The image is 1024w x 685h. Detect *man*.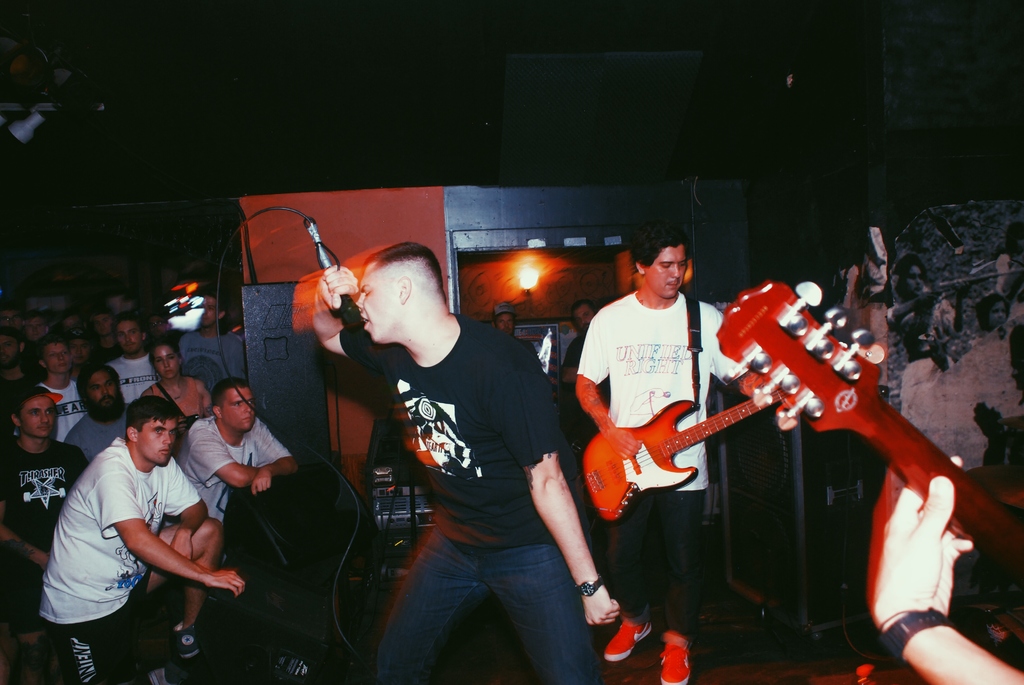
Detection: 563,294,596,458.
